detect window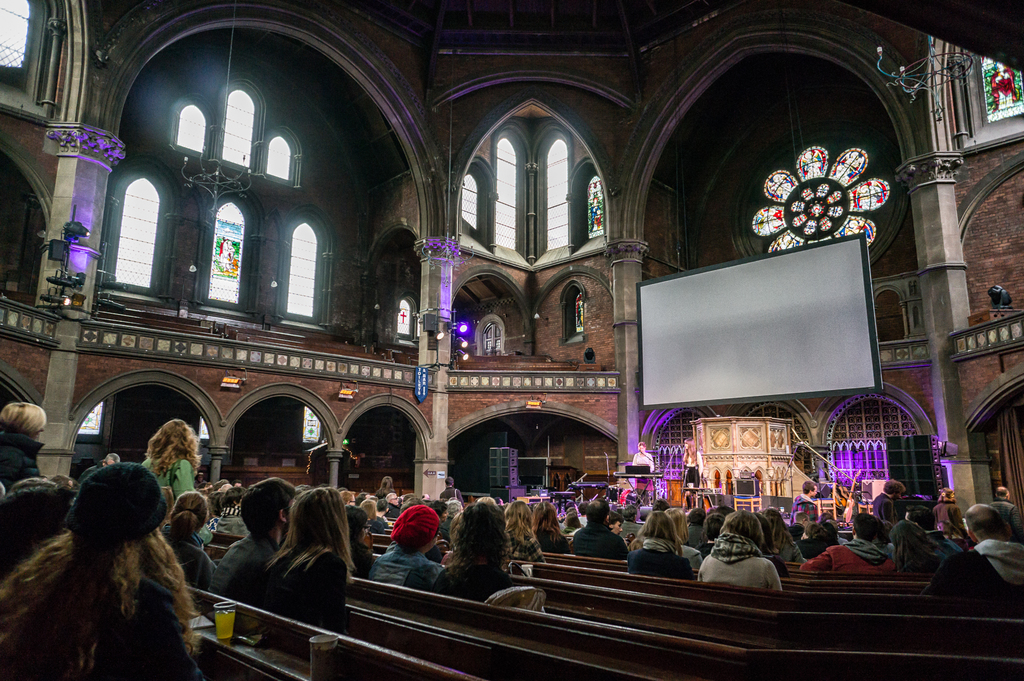
0 0 38 85
